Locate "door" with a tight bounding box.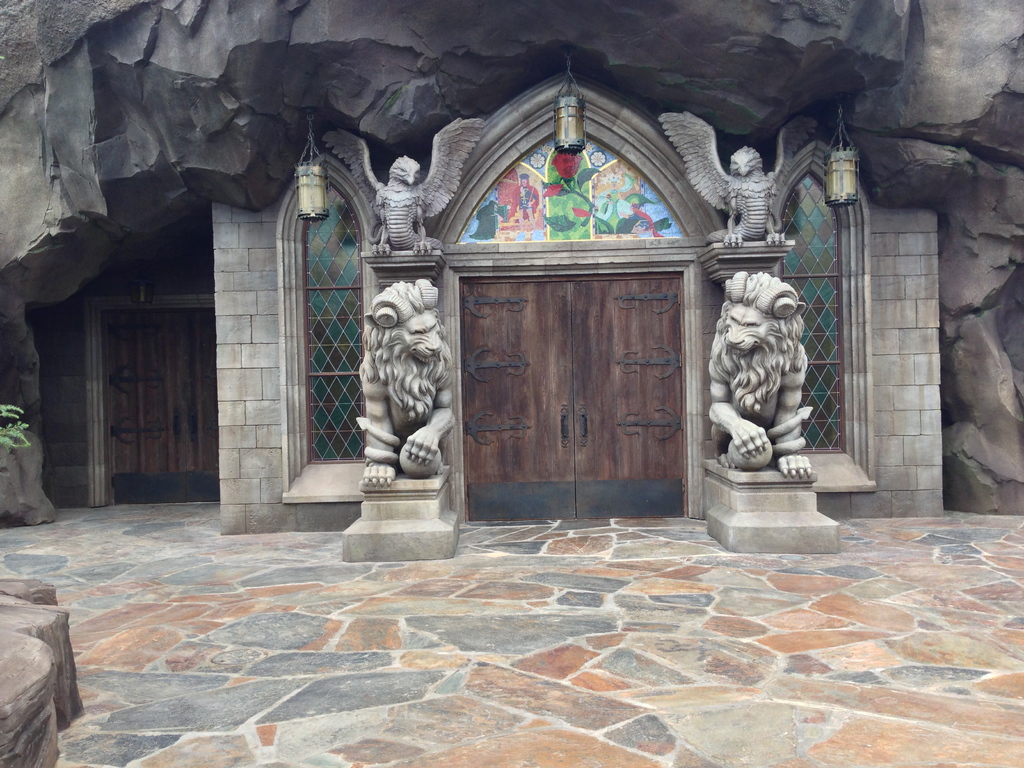
bbox(96, 308, 214, 506).
